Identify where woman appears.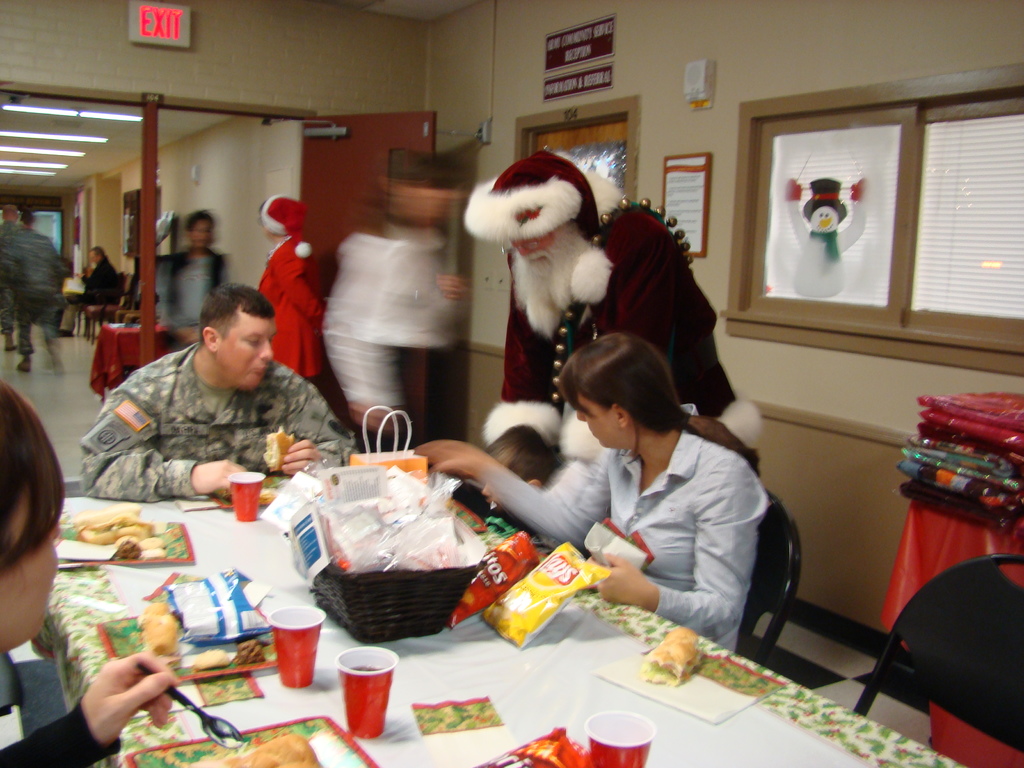
Appears at [511, 317, 790, 654].
